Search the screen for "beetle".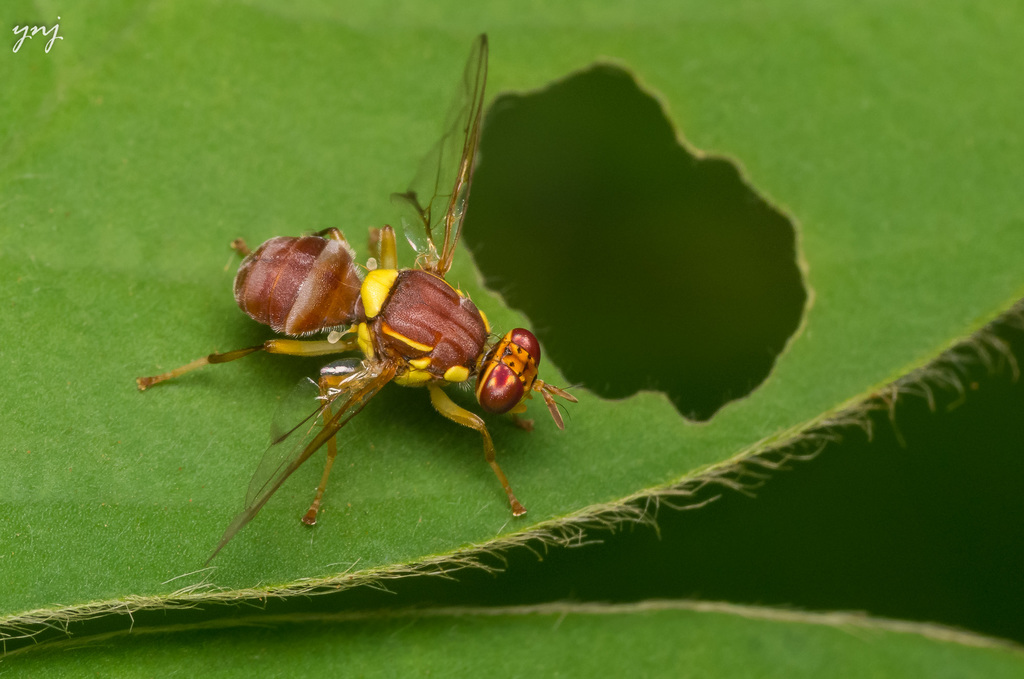
Found at (x1=136, y1=35, x2=576, y2=573).
